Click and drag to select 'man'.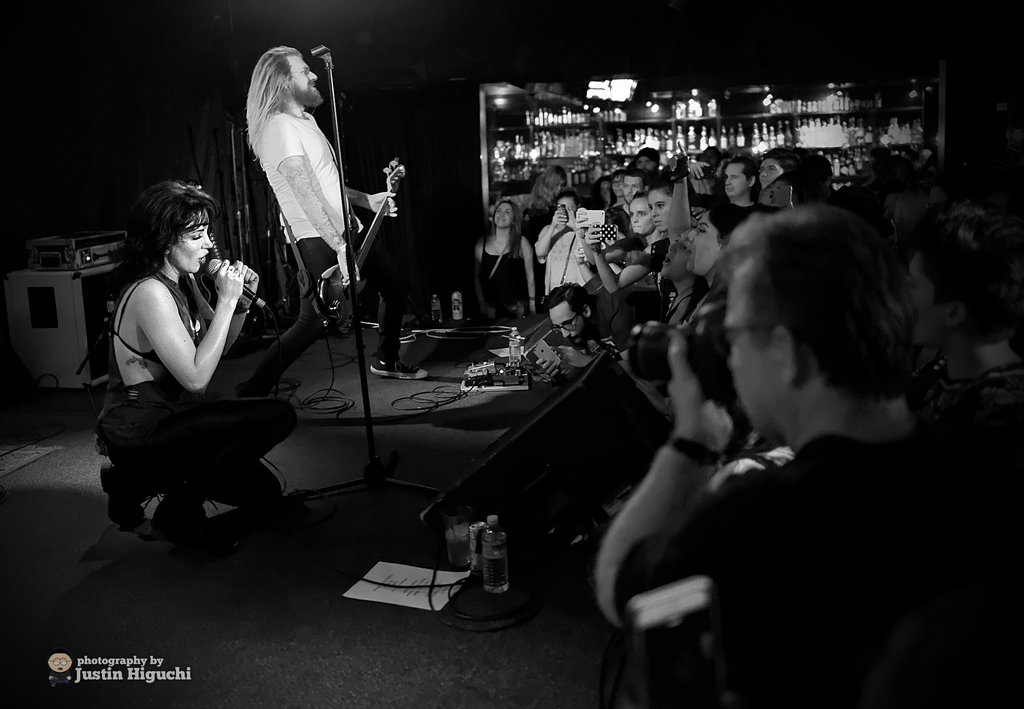
Selection: <box>225,47,436,402</box>.
